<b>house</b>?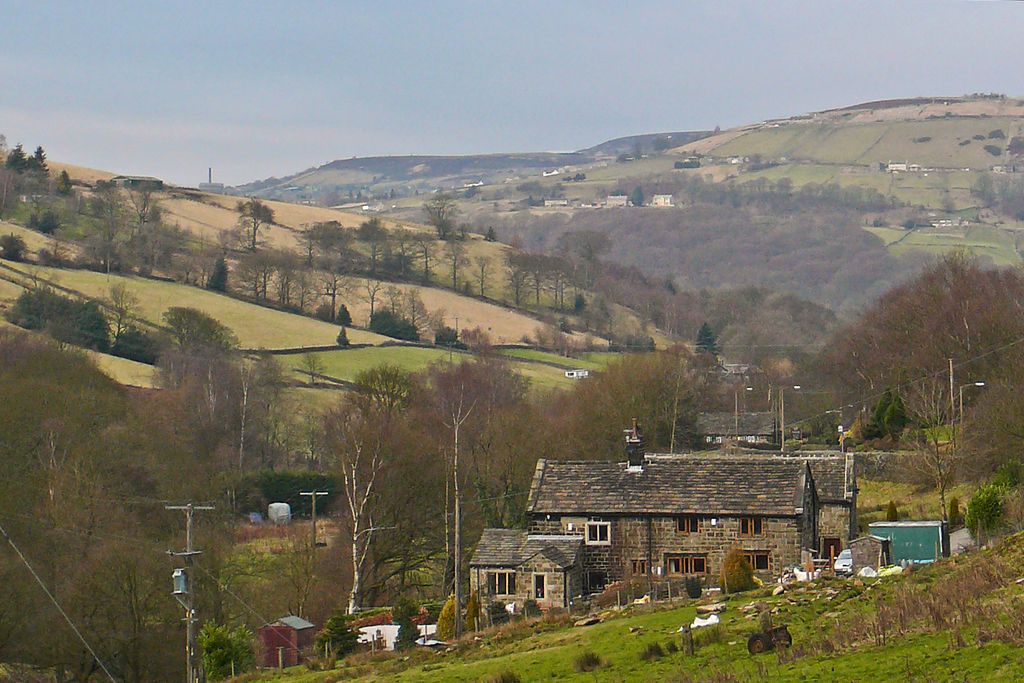
{"x1": 925, "y1": 211, "x2": 968, "y2": 232}
